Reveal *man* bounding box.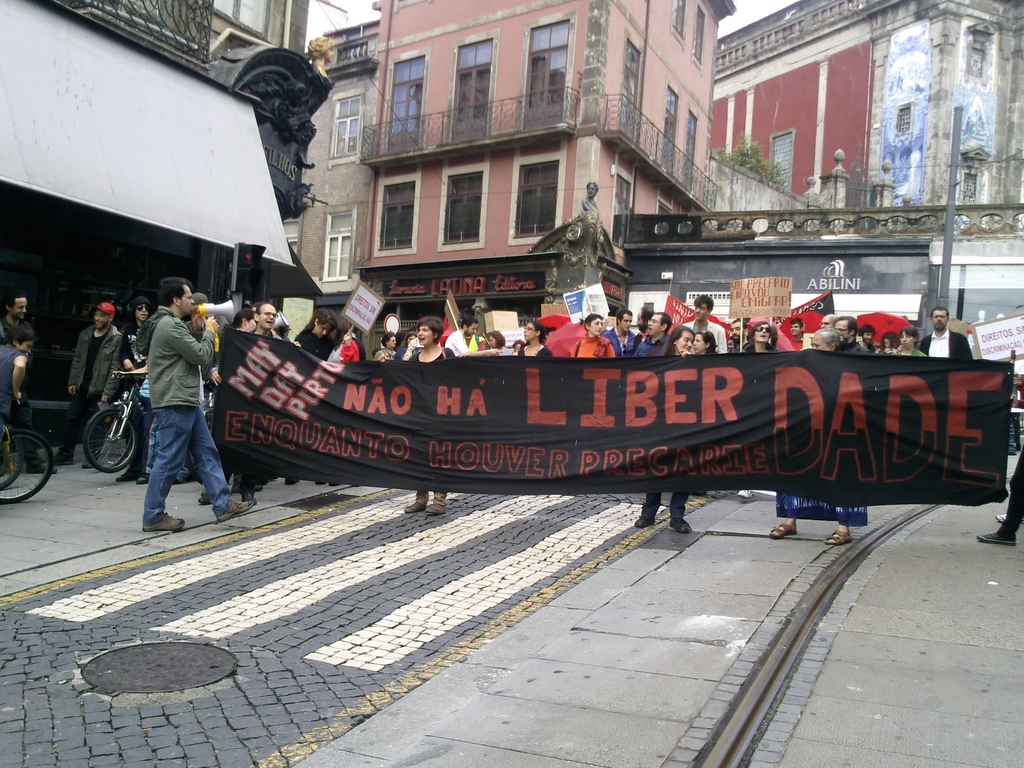
Revealed: 68/298/131/463.
